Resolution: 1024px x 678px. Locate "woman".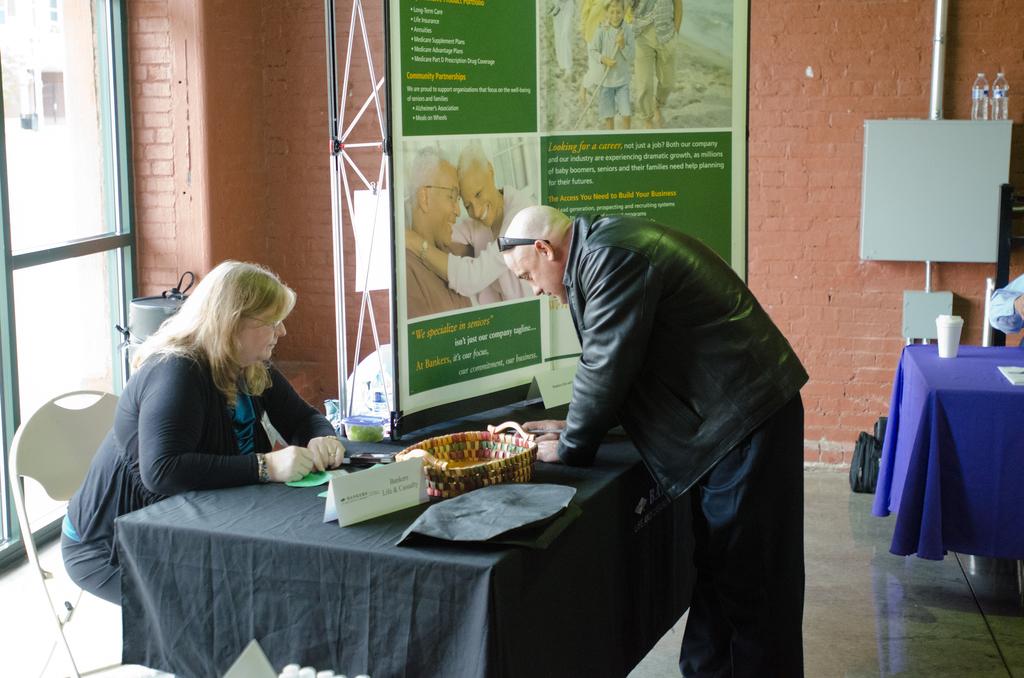
bbox=[403, 141, 539, 300].
